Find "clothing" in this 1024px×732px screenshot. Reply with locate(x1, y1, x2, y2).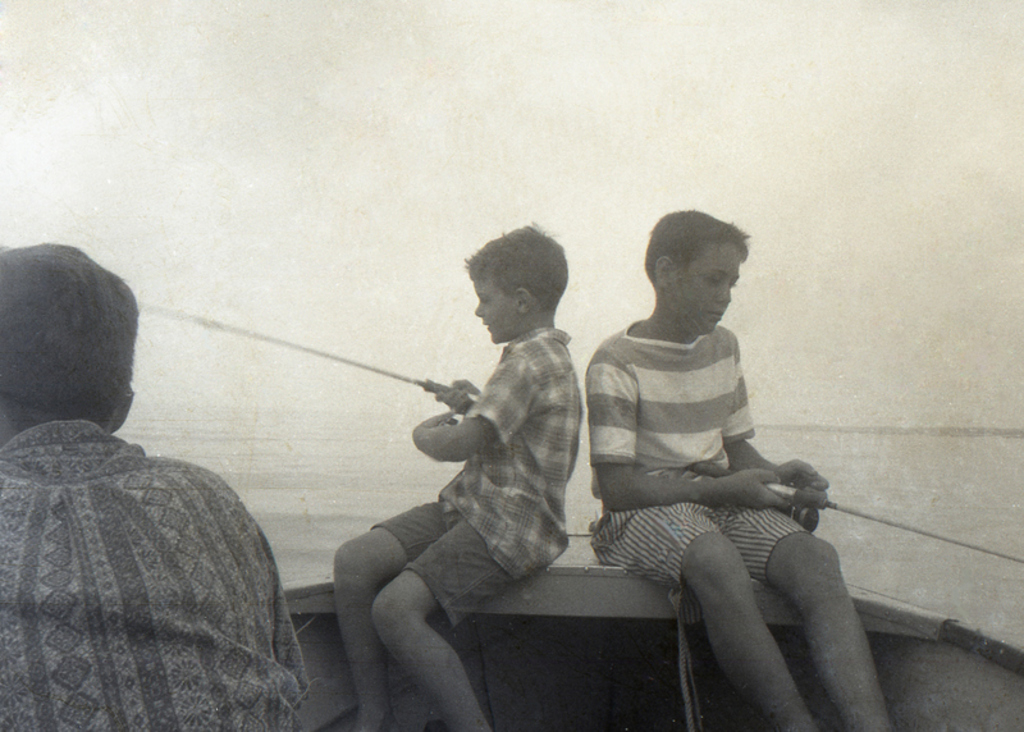
locate(358, 330, 582, 622).
